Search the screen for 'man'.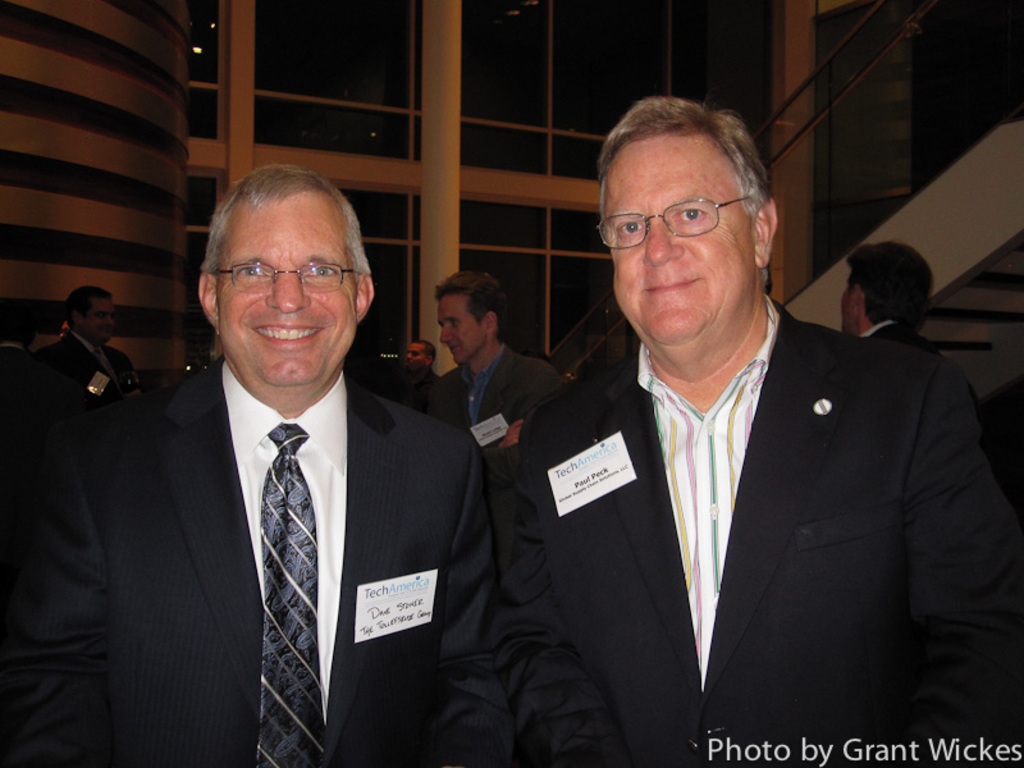
Found at [x1=32, y1=186, x2=511, y2=763].
